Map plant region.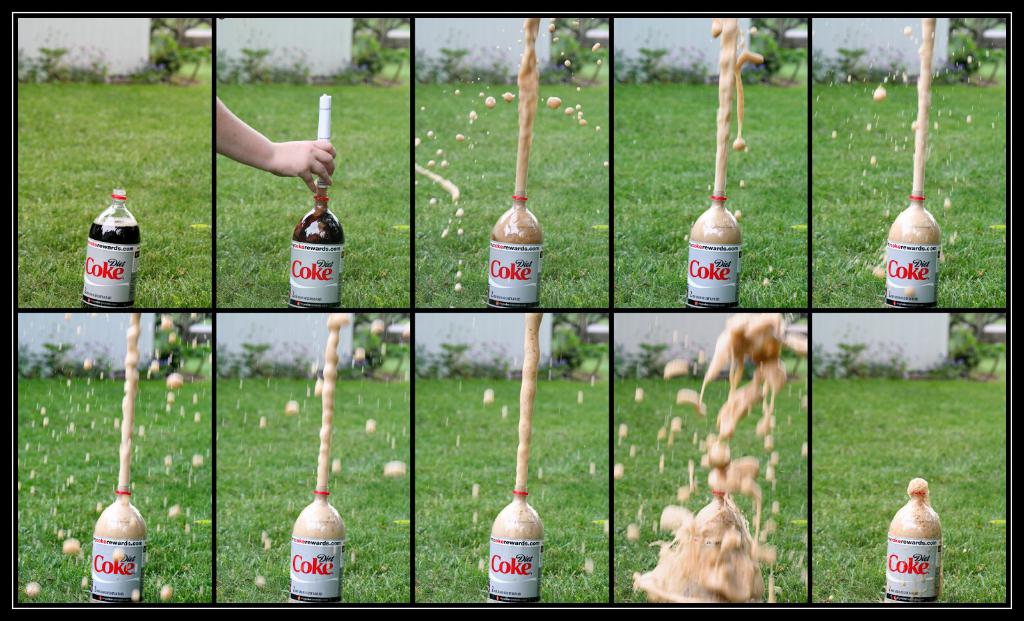
Mapped to [17, 81, 210, 306].
